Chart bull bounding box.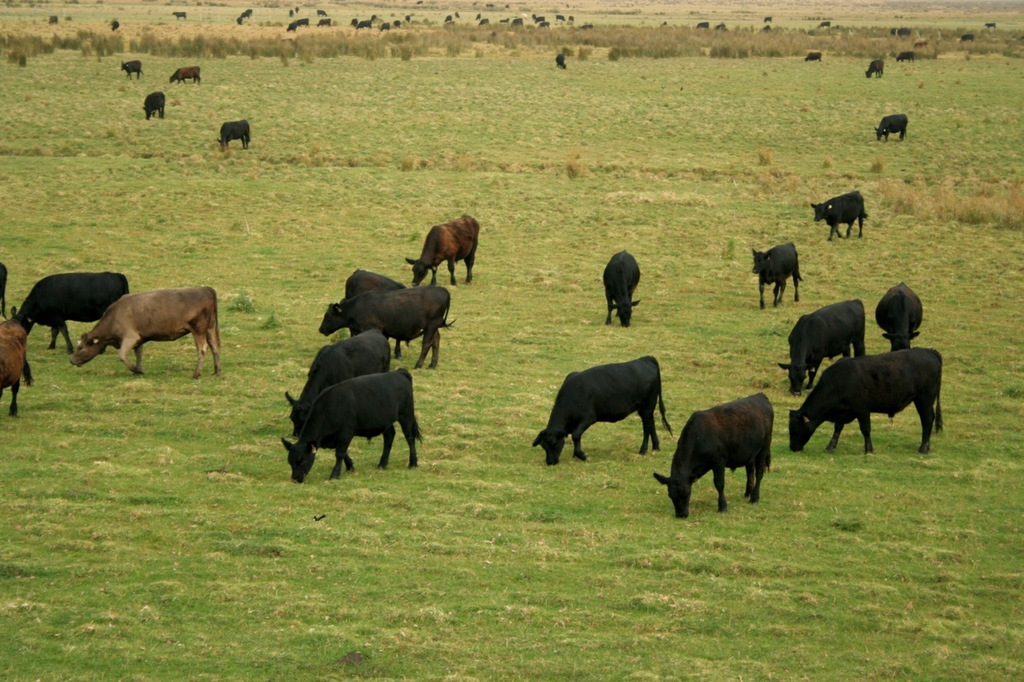
Charted: rect(215, 115, 253, 152).
